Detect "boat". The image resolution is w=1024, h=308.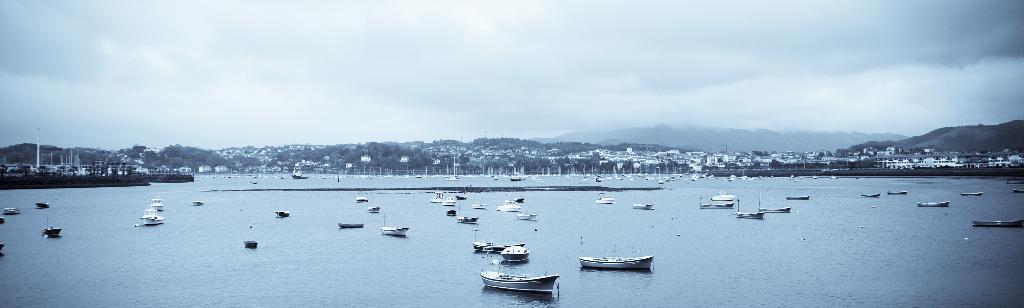
bbox(960, 192, 982, 195).
